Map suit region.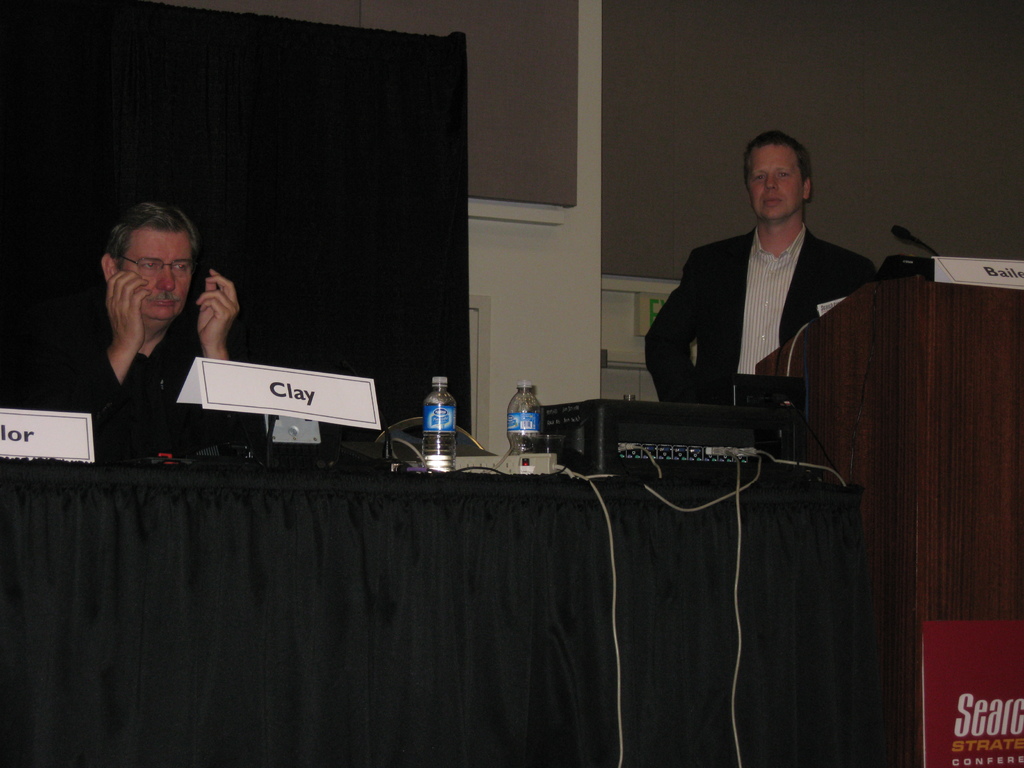
Mapped to l=648, t=169, r=867, b=434.
